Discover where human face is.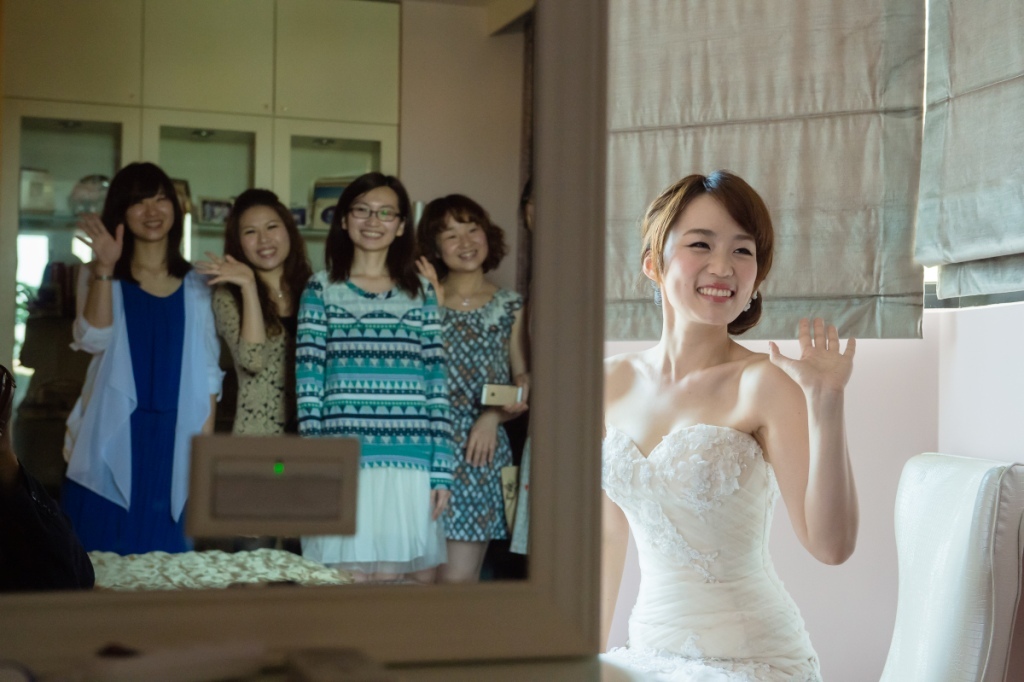
Discovered at (x1=348, y1=188, x2=400, y2=251).
